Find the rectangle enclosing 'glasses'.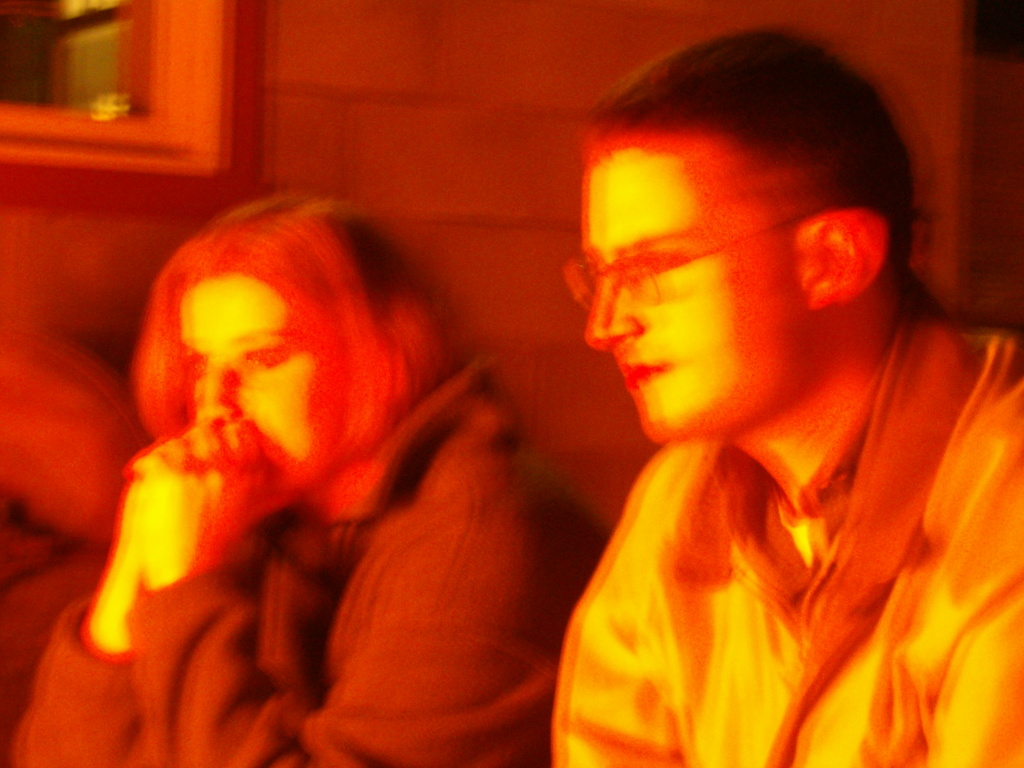
{"x1": 562, "y1": 198, "x2": 901, "y2": 308}.
